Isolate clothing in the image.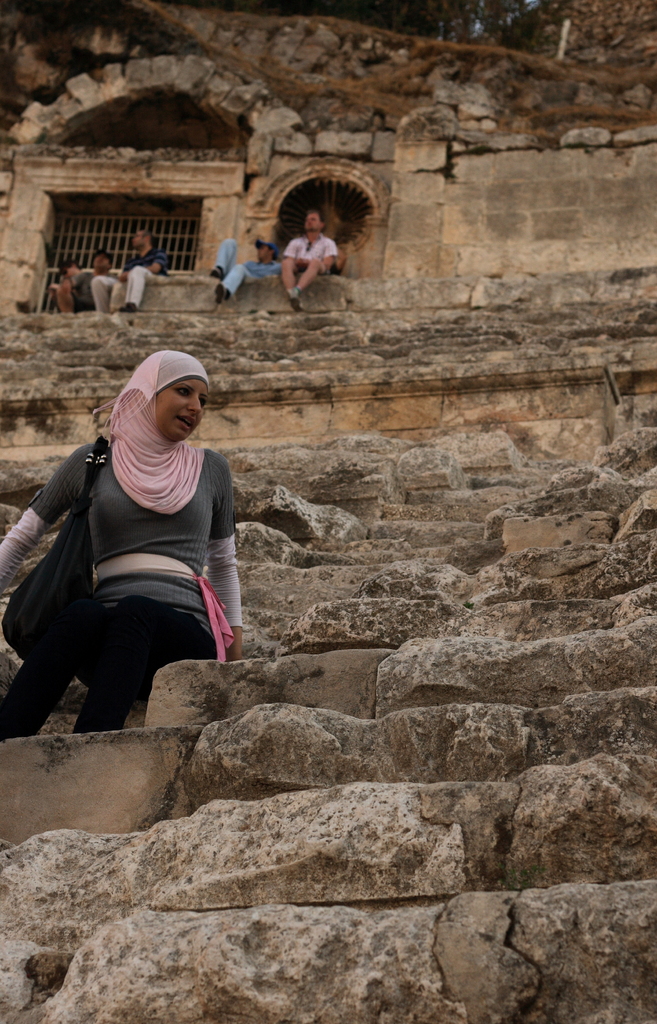
Isolated region: x1=93, y1=251, x2=170, y2=312.
